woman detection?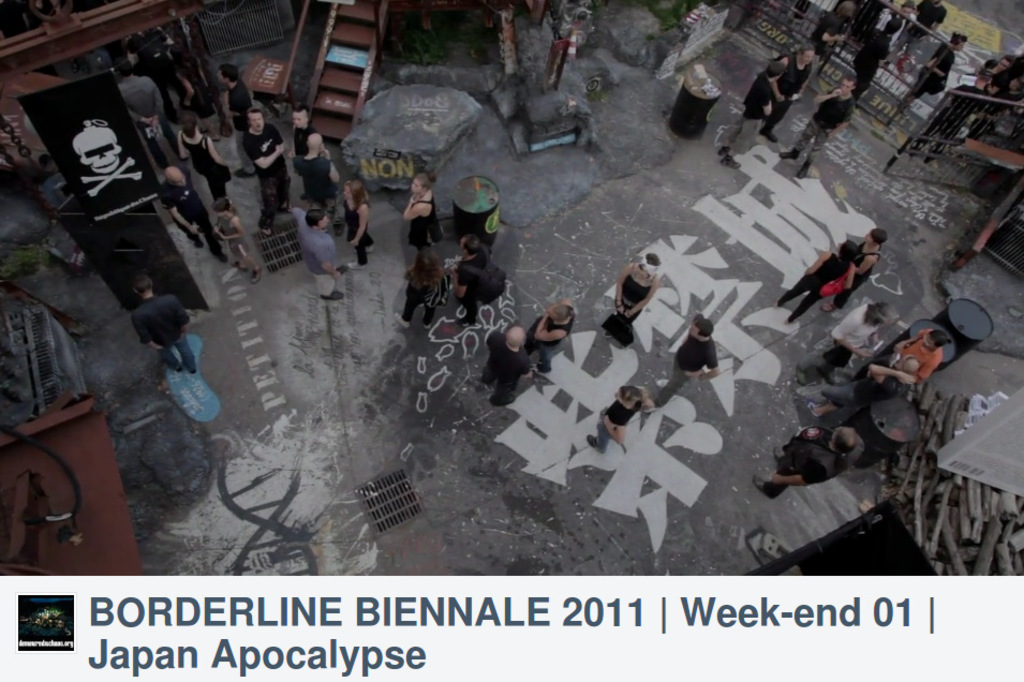
{"left": 404, "top": 174, "right": 449, "bottom": 252}
